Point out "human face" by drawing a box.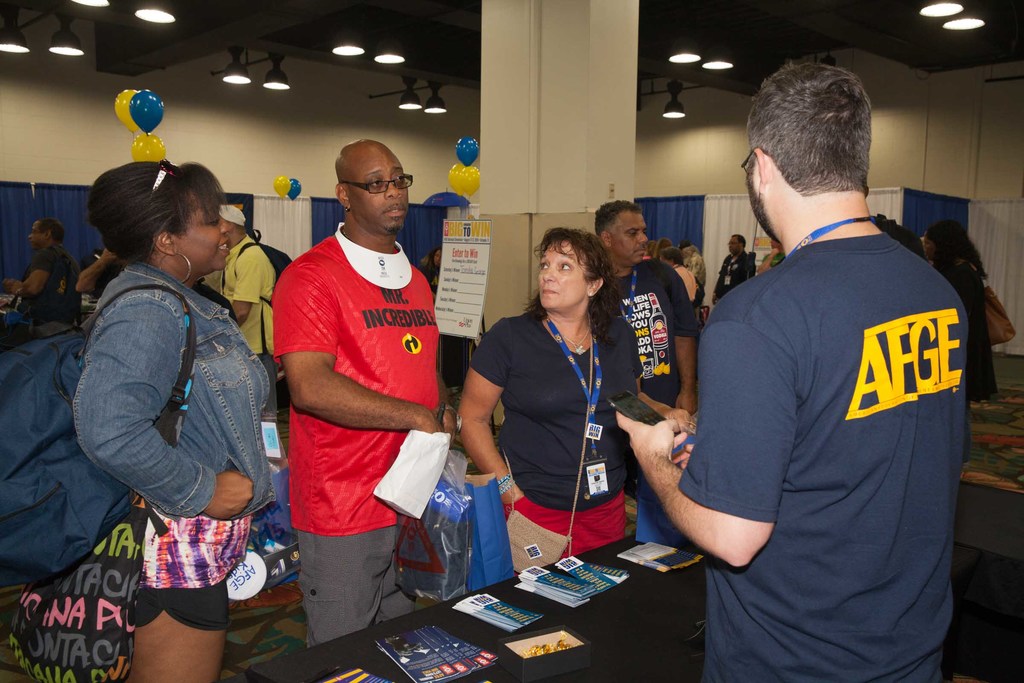
(31, 222, 44, 245).
